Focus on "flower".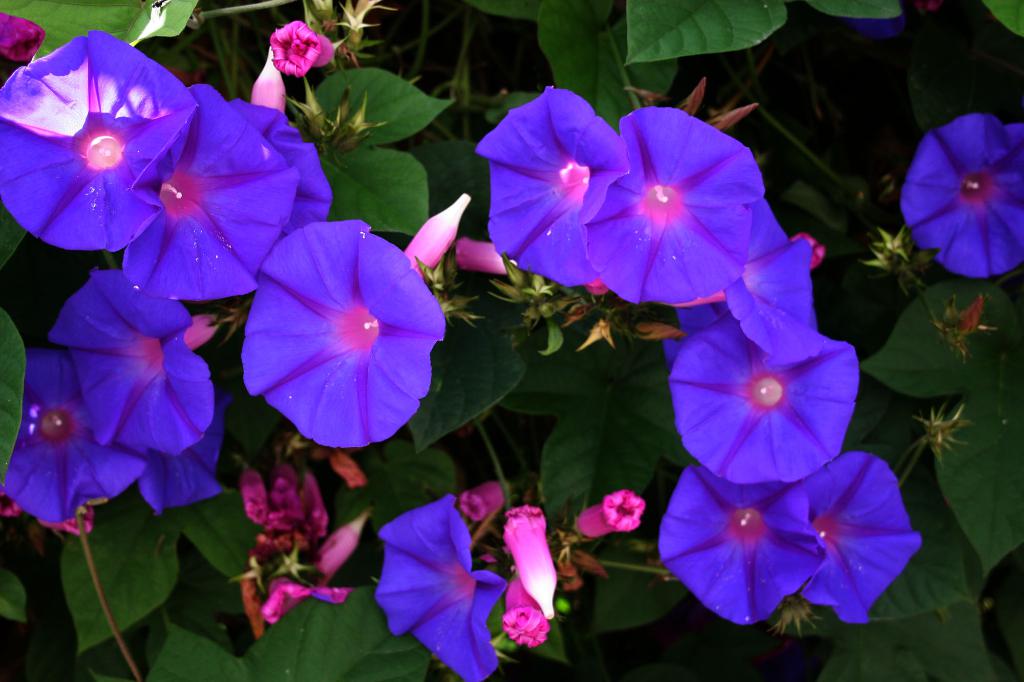
Focused at left=238, top=214, right=442, bottom=450.
